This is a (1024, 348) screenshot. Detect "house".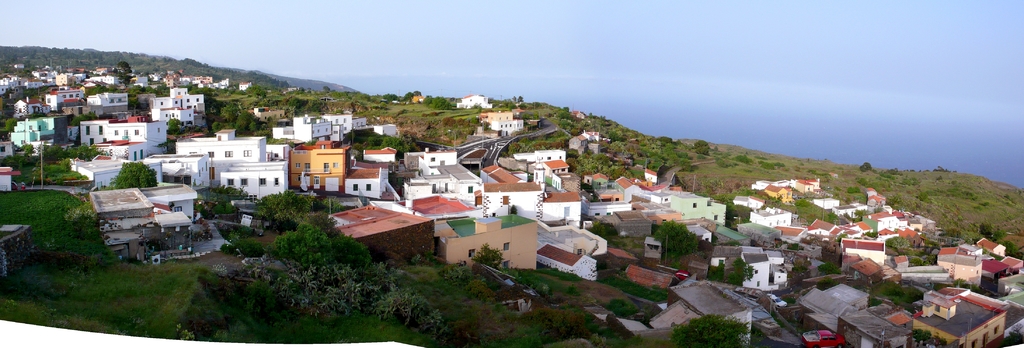
box=[454, 91, 488, 112].
